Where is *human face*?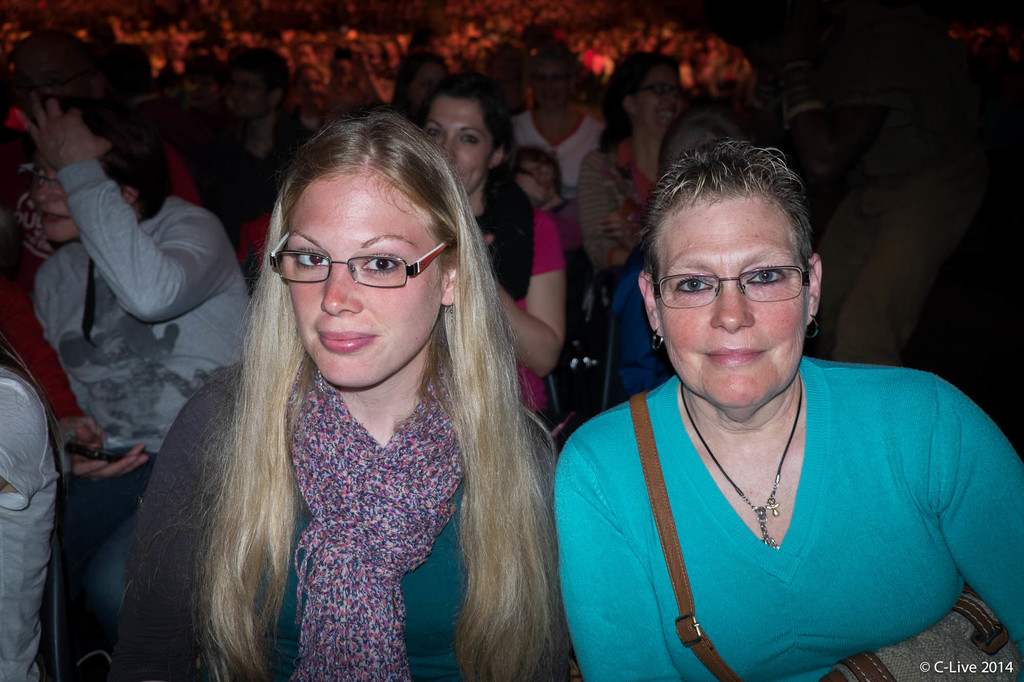
<bbox>426, 101, 499, 200</bbox>.
